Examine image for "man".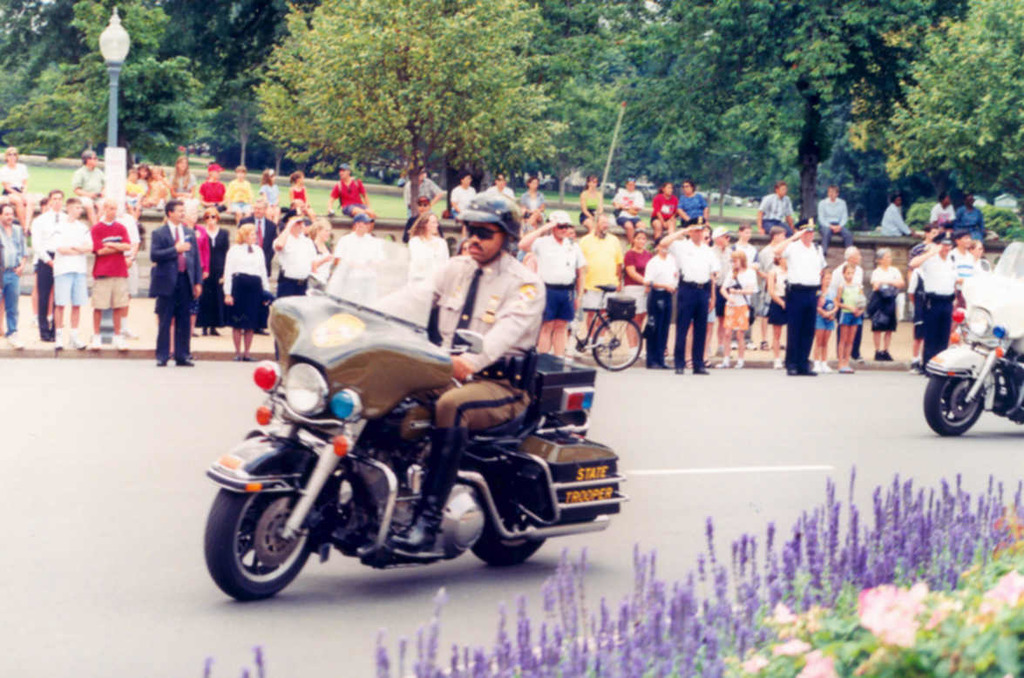
Examination result: 388, 191, 548, 553.
